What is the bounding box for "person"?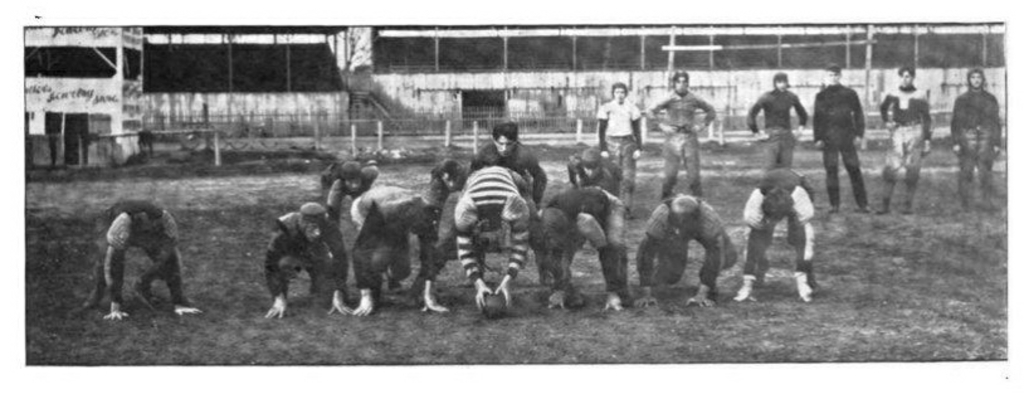
(left=598, top=78, right=645, bottom=175).
